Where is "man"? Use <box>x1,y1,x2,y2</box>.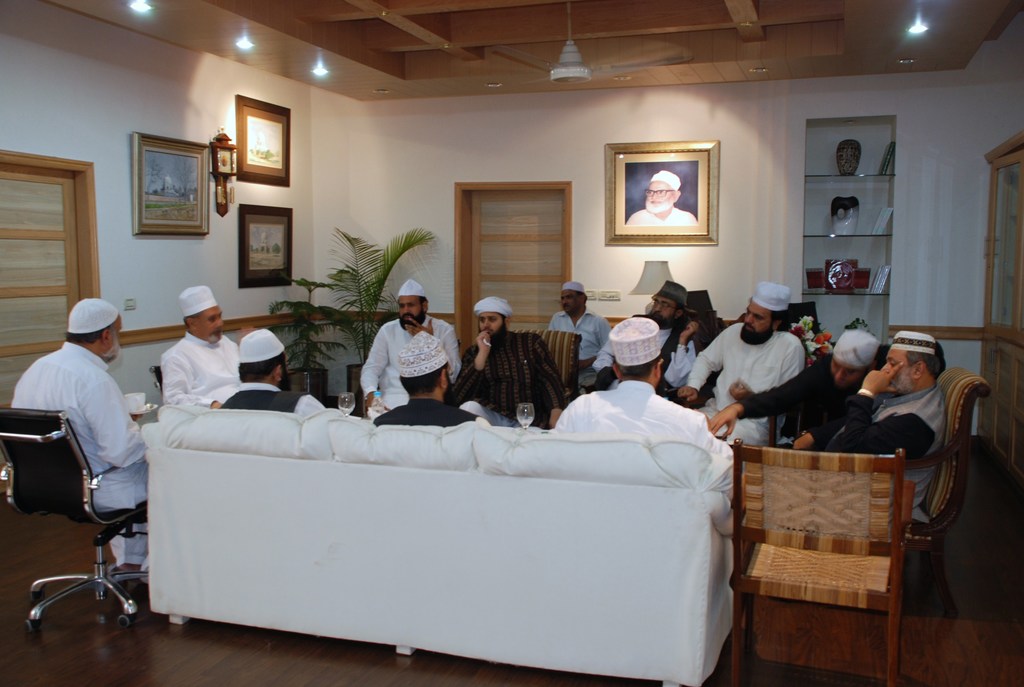
<box>689,268,808,447</box>.
